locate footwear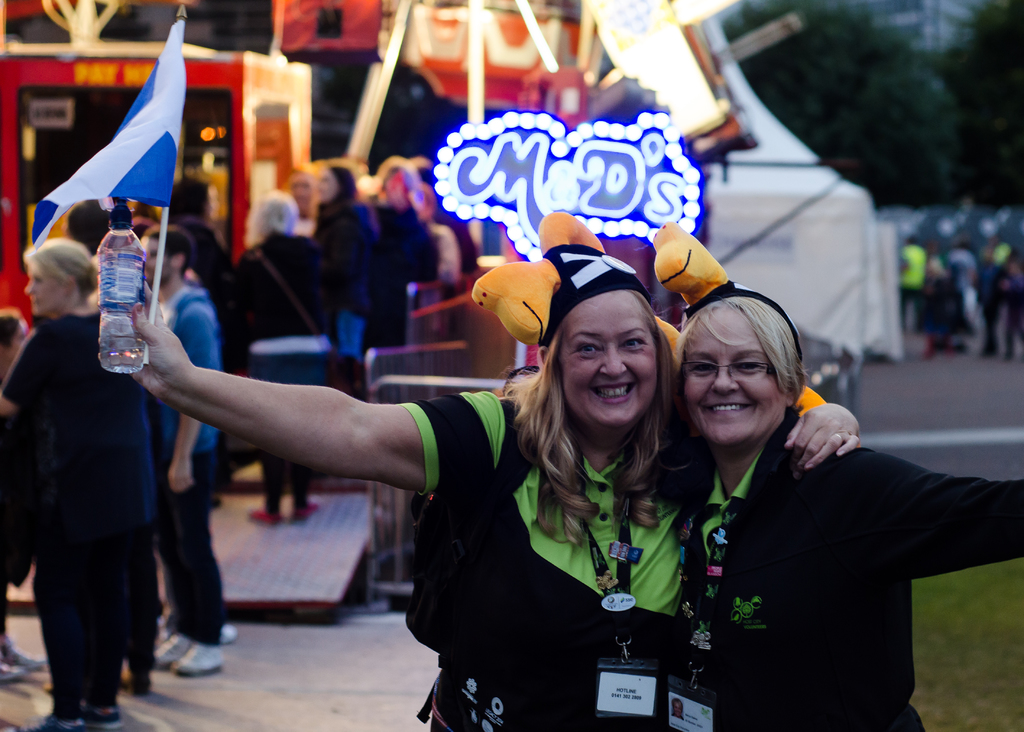
select_region(88, 701, 125, 731)
